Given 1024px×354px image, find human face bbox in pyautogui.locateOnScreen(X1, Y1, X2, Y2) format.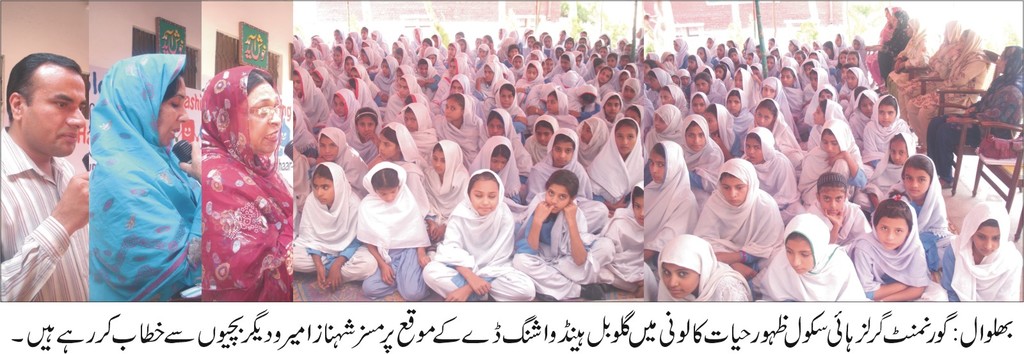
pyautogui.locateOnScreen(399, 80, 409, 99).
